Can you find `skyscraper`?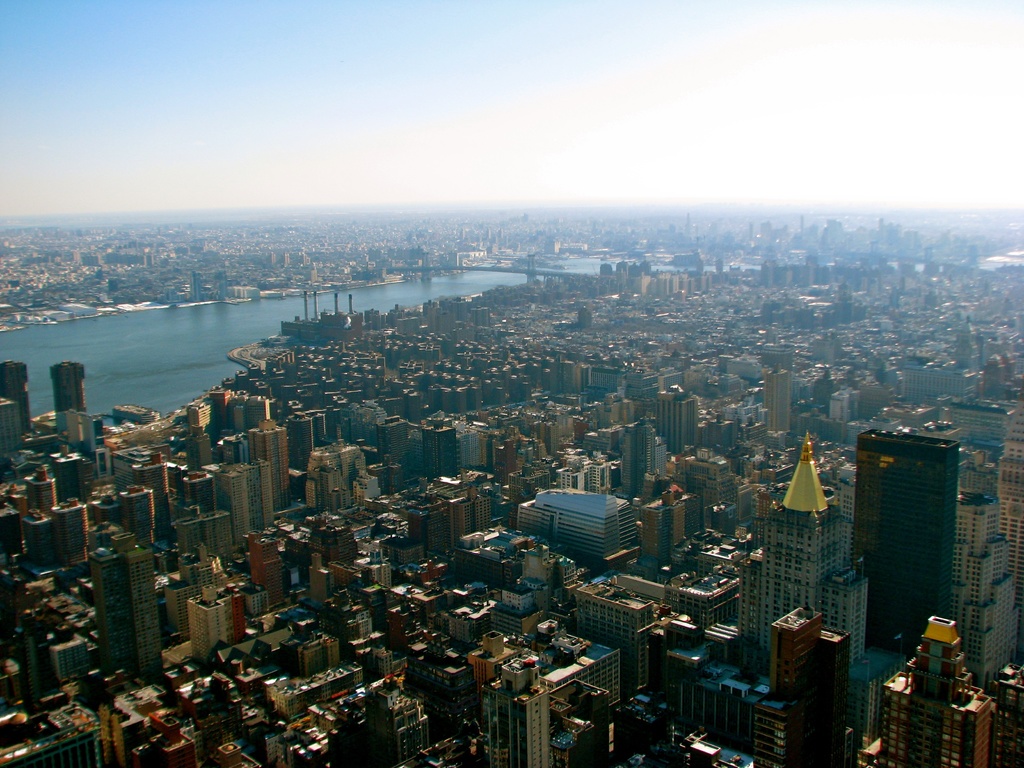
Yes, bounding box: (28, 508, 52, 566).
